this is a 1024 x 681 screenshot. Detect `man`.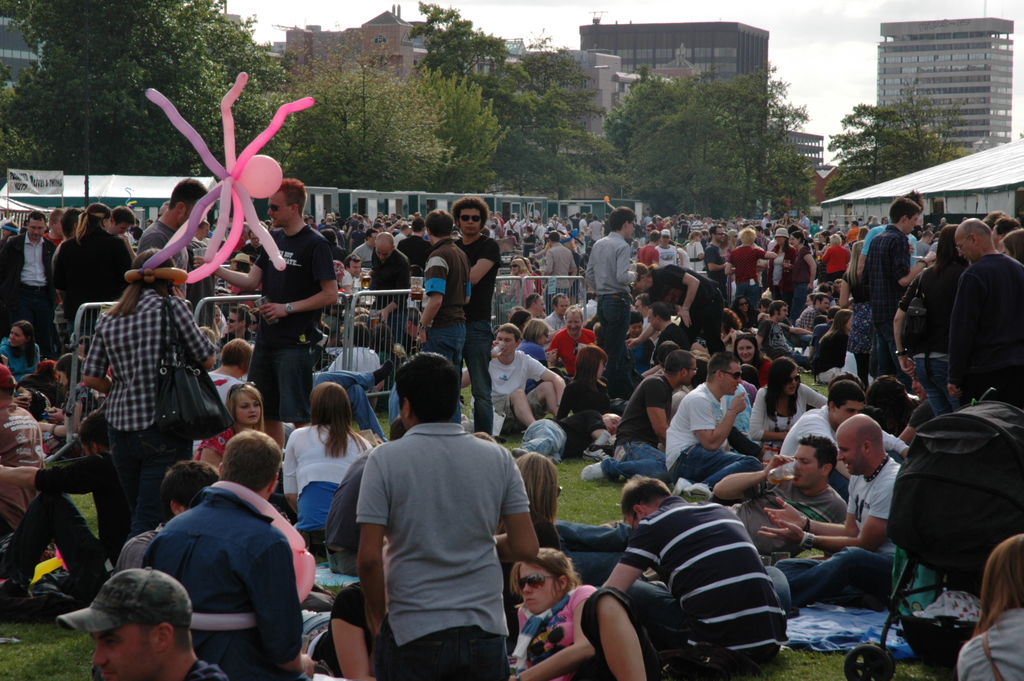
[111, 208, 135, 252].
